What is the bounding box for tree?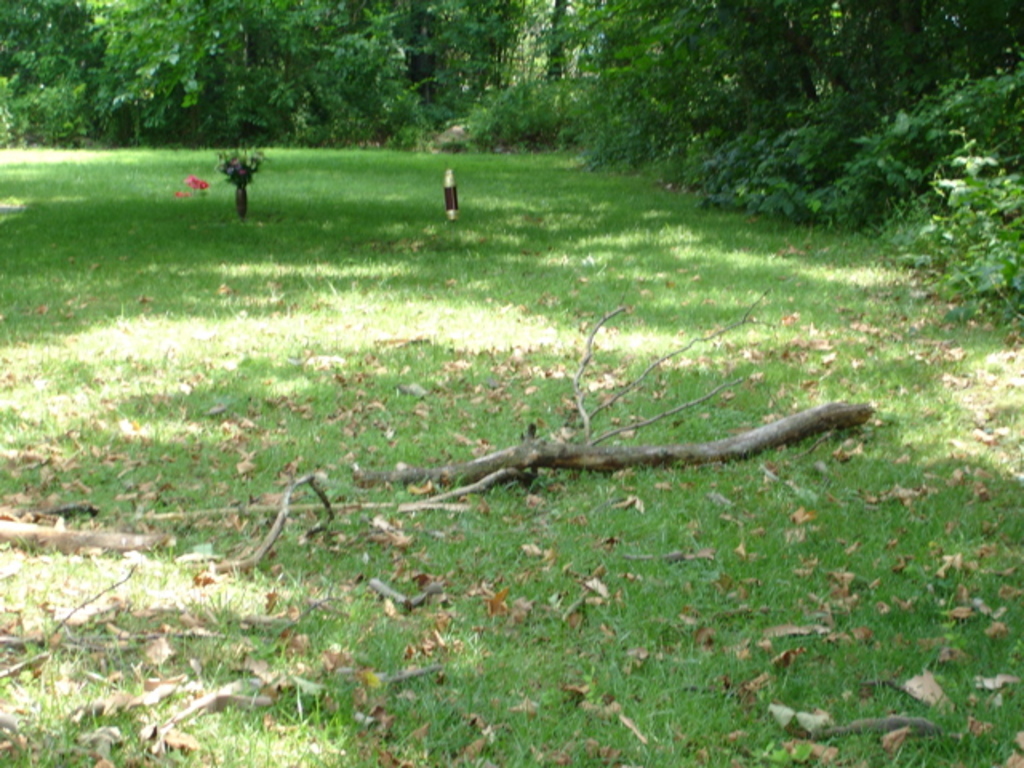
{"left": 456, "top": 0, "right": 579, "bottom": 158}.
